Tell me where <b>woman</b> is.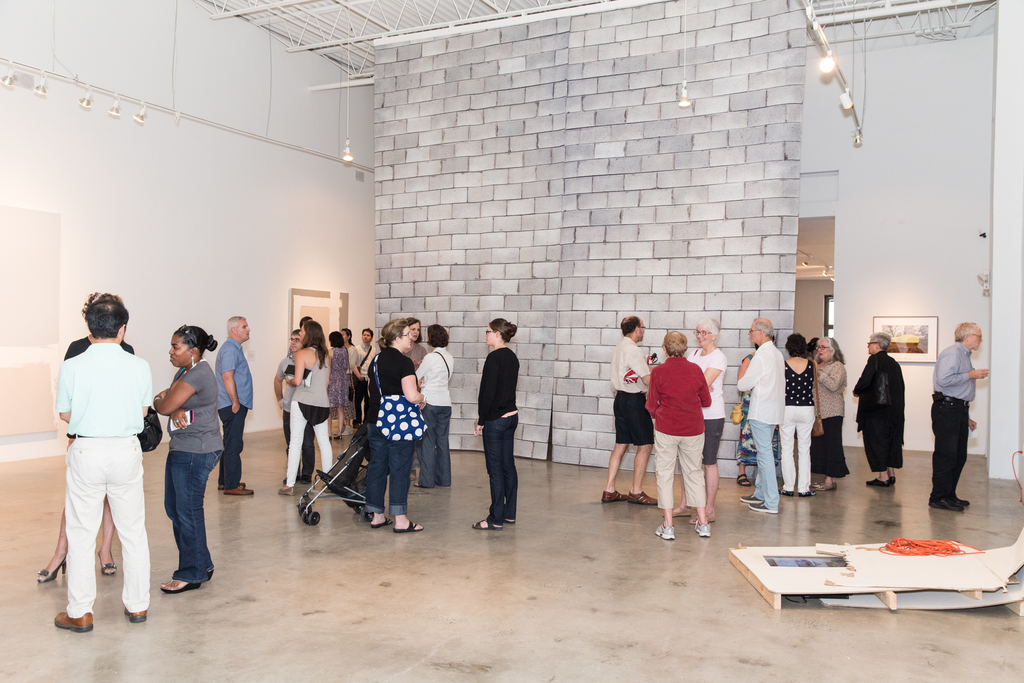
<b>woman</b> is at bbox=[361, 317, 428, 532].
